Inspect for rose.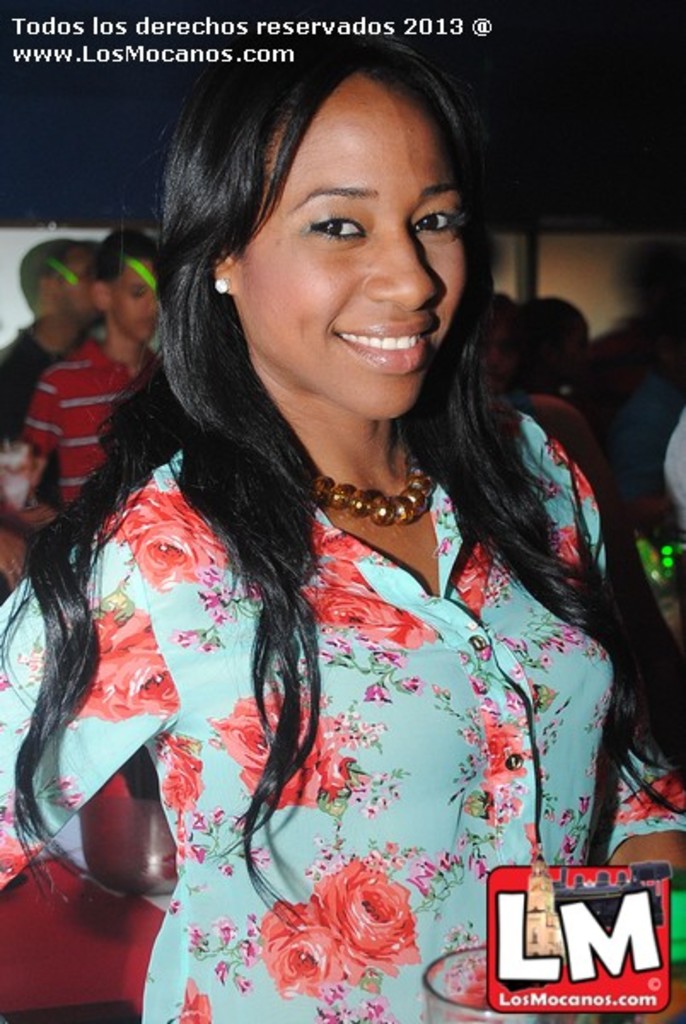
Inspection: detection(176, 978, 215, 1022).
